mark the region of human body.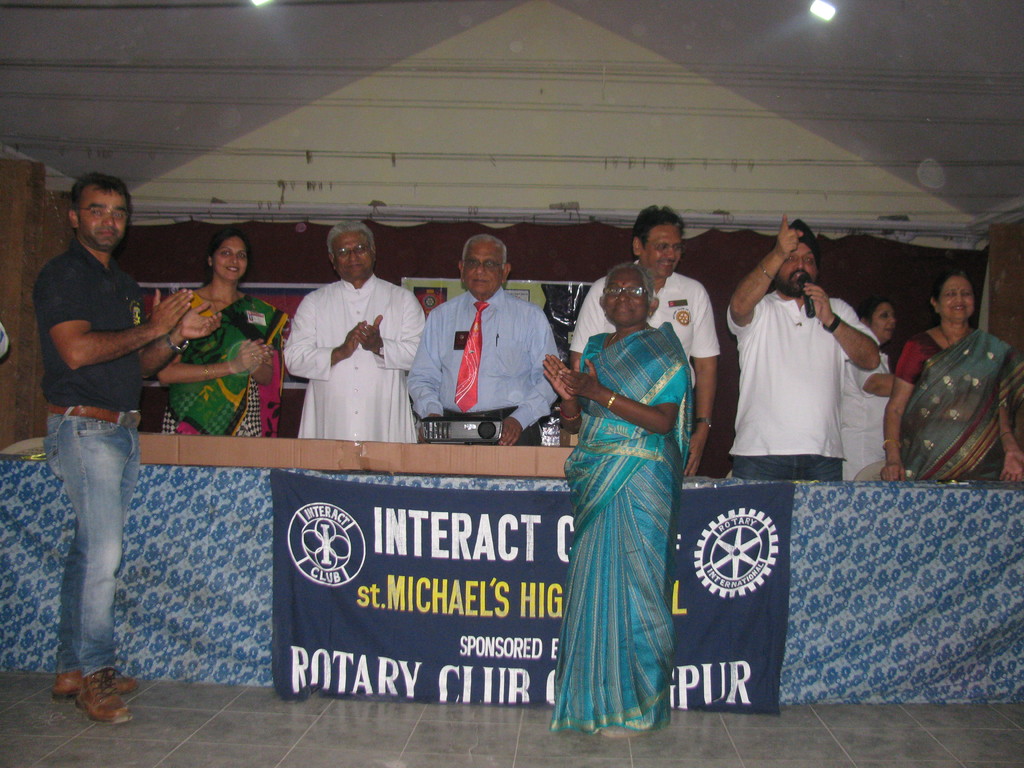
Region: (left=407, top=287, right=558, bottom=448).
